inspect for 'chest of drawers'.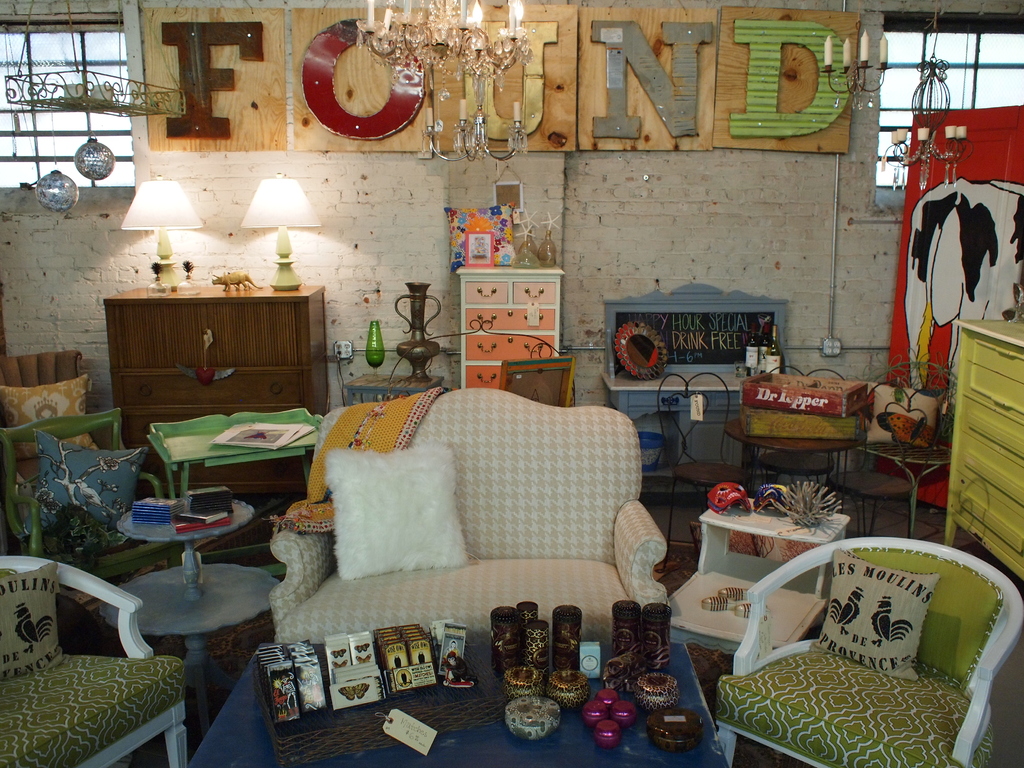
Inspection: box(949, 319, 1023, 577).
